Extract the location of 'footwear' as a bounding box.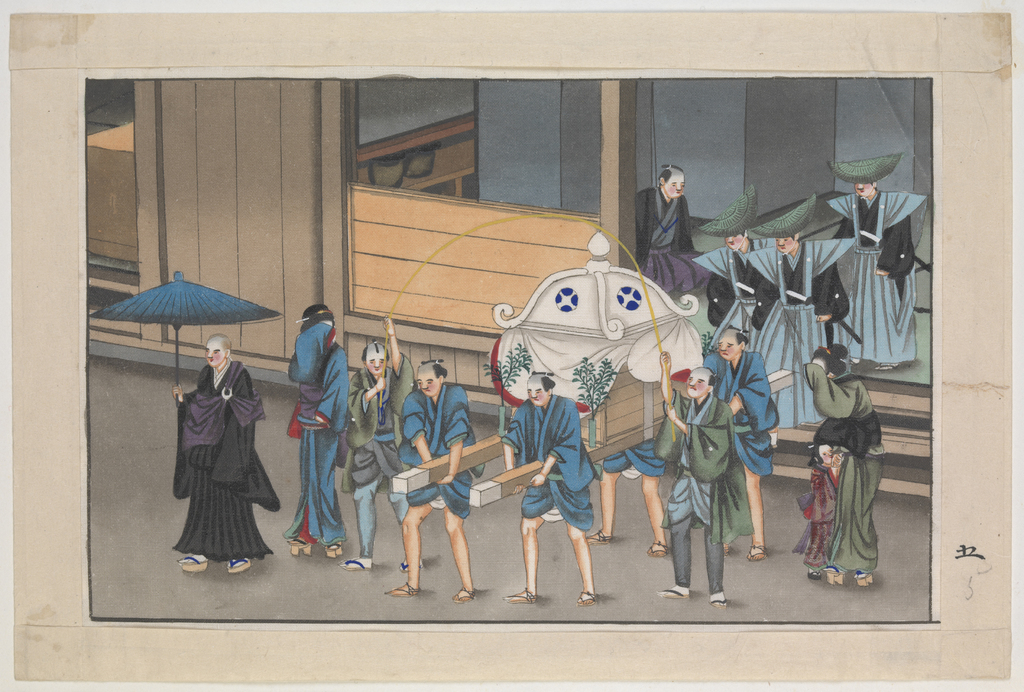
left=321, top=545, right=346, bottom=556.
